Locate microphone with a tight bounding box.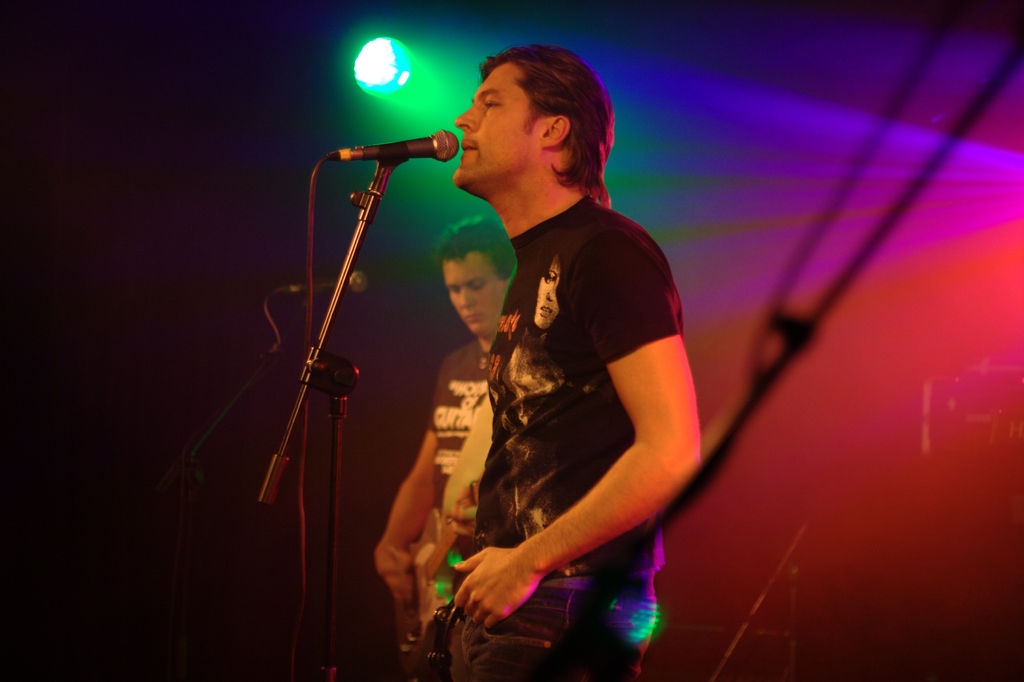
(x1=360, y1=129, x2=462, y2=163).
